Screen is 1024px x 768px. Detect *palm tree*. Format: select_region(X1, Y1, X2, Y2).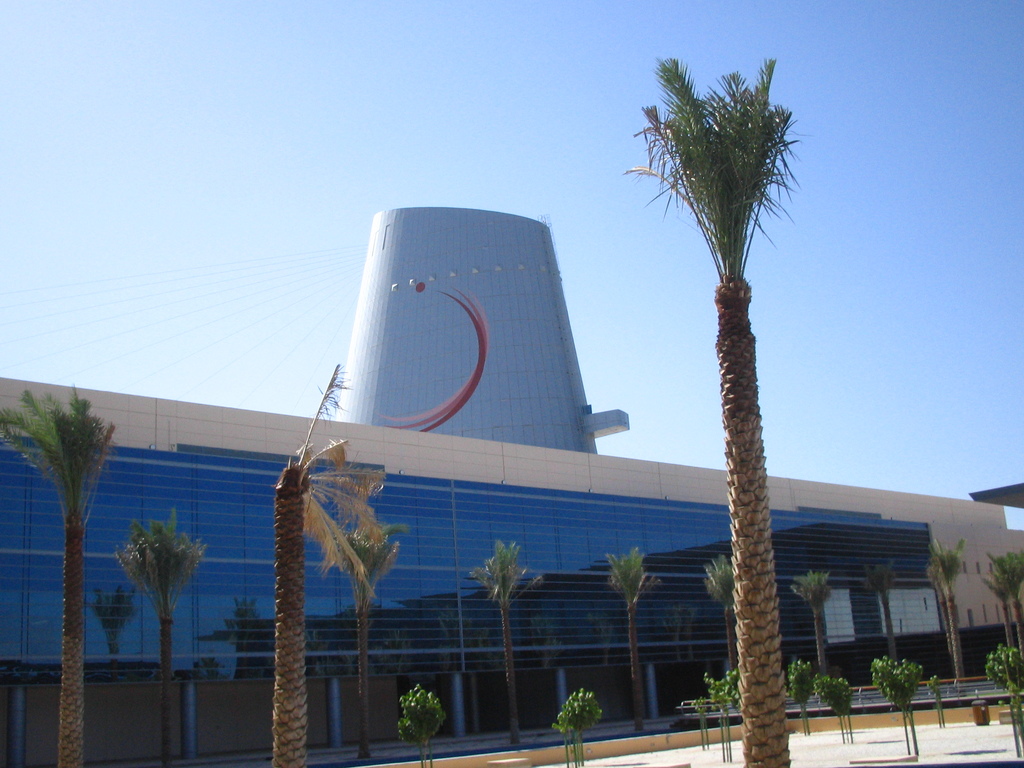
select_region(278, 437, 384, 766).
